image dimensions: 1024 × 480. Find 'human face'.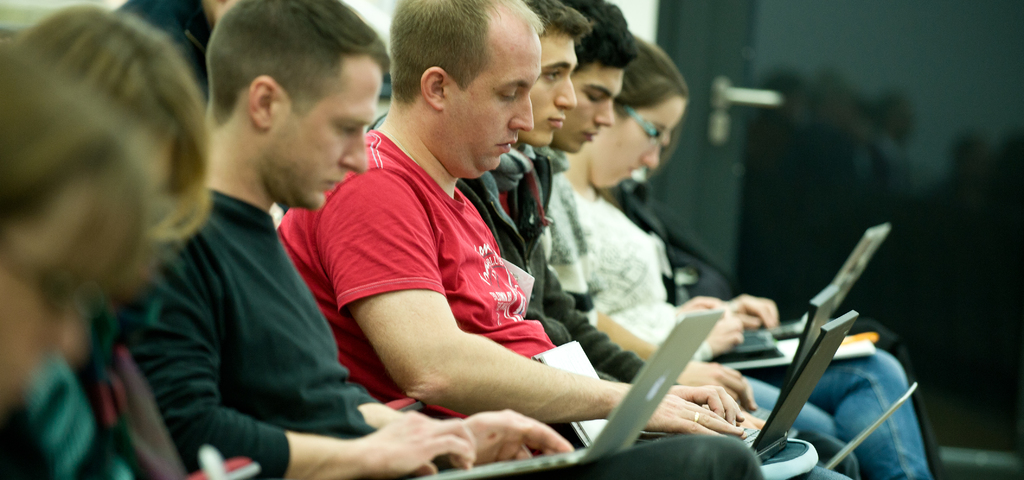
(x1=519, y1=33, x2=575, y2=145).
